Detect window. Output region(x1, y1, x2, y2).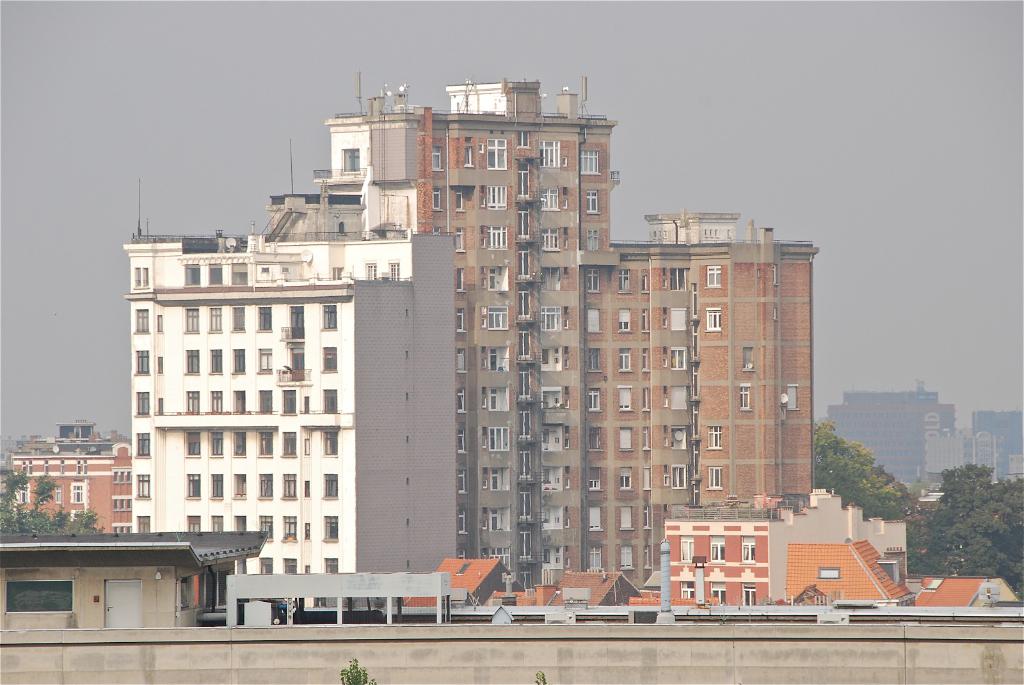
region(184, 349, 196, 374).
